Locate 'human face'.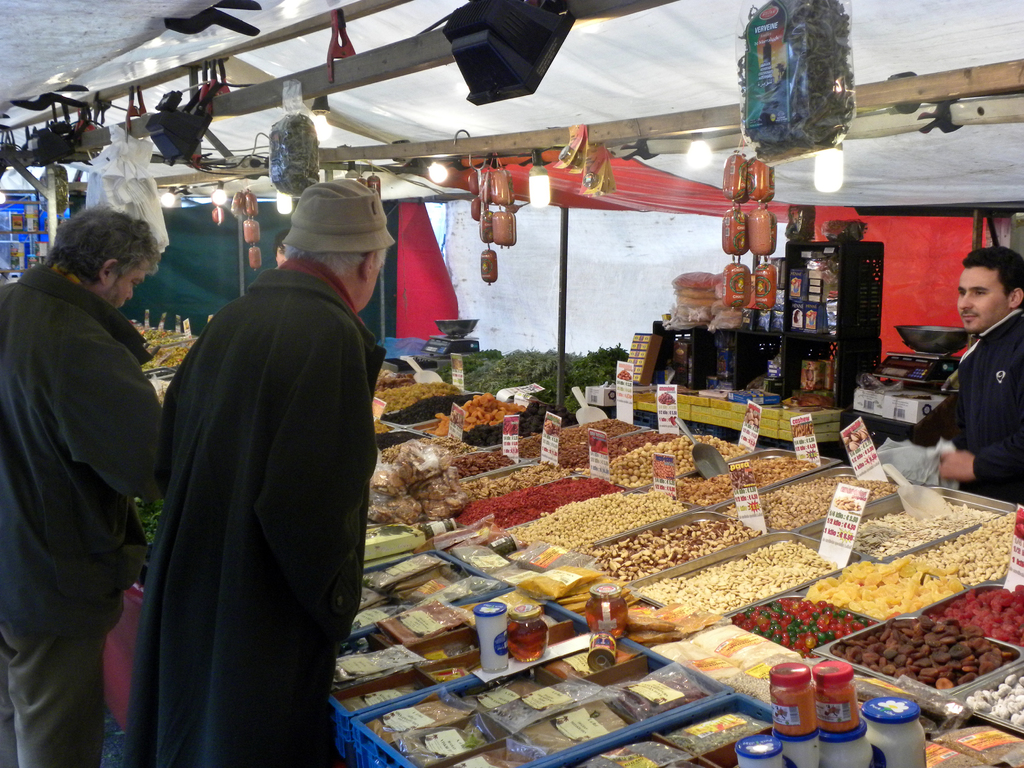
Bounding box: l=961, t=264, r=1010, b=328.
